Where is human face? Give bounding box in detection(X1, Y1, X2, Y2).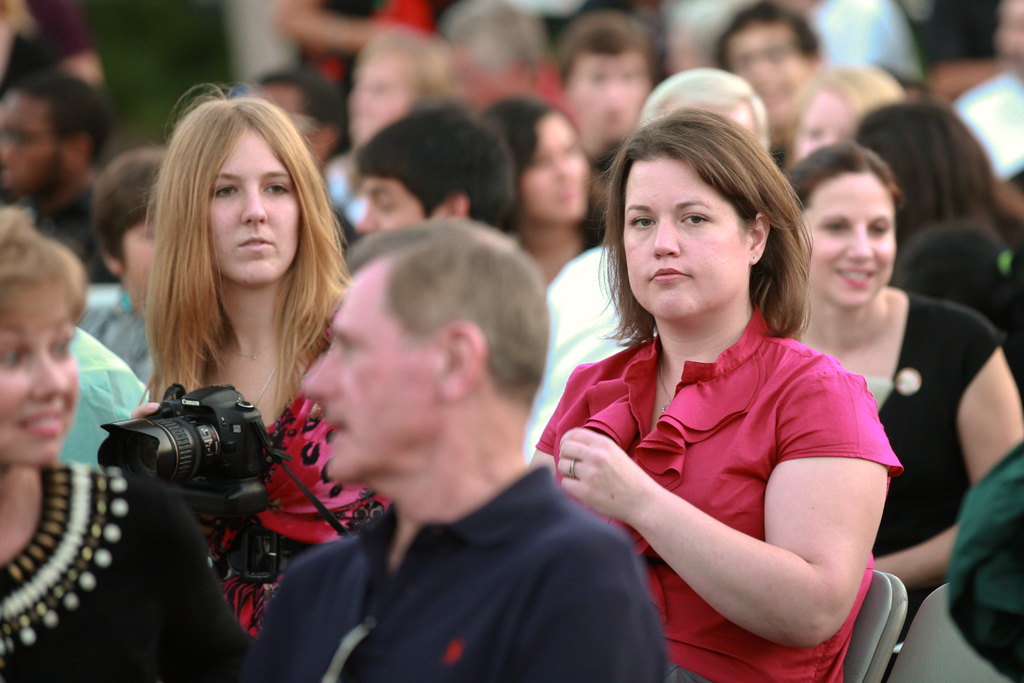
detection(0, 313, 76, 468).
